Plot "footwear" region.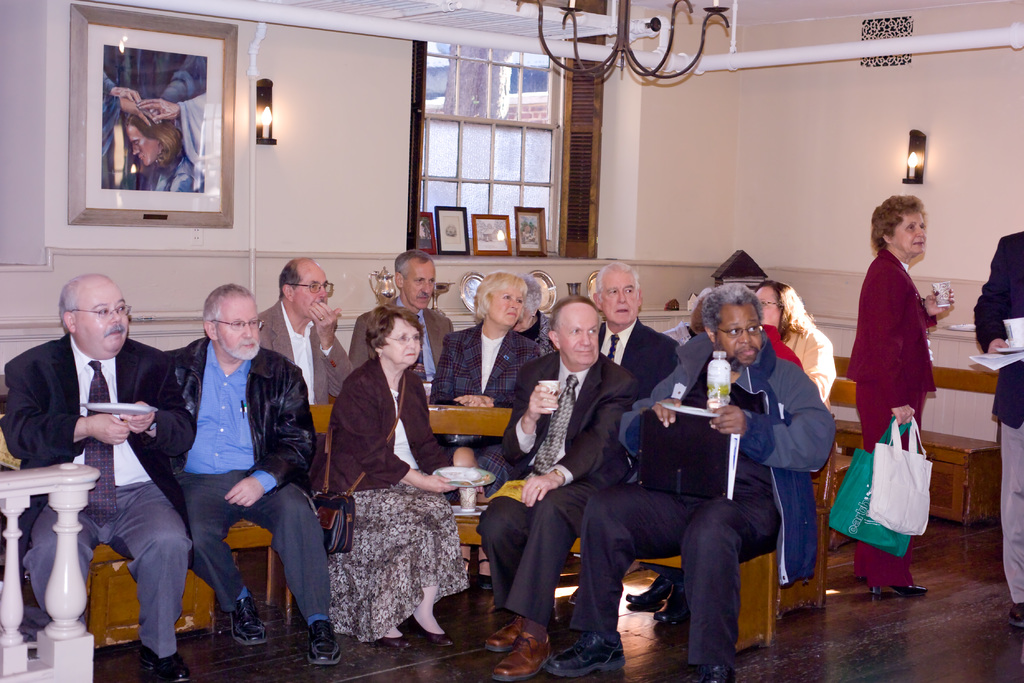
Plotted at crop(486, 614, 524, 650).
